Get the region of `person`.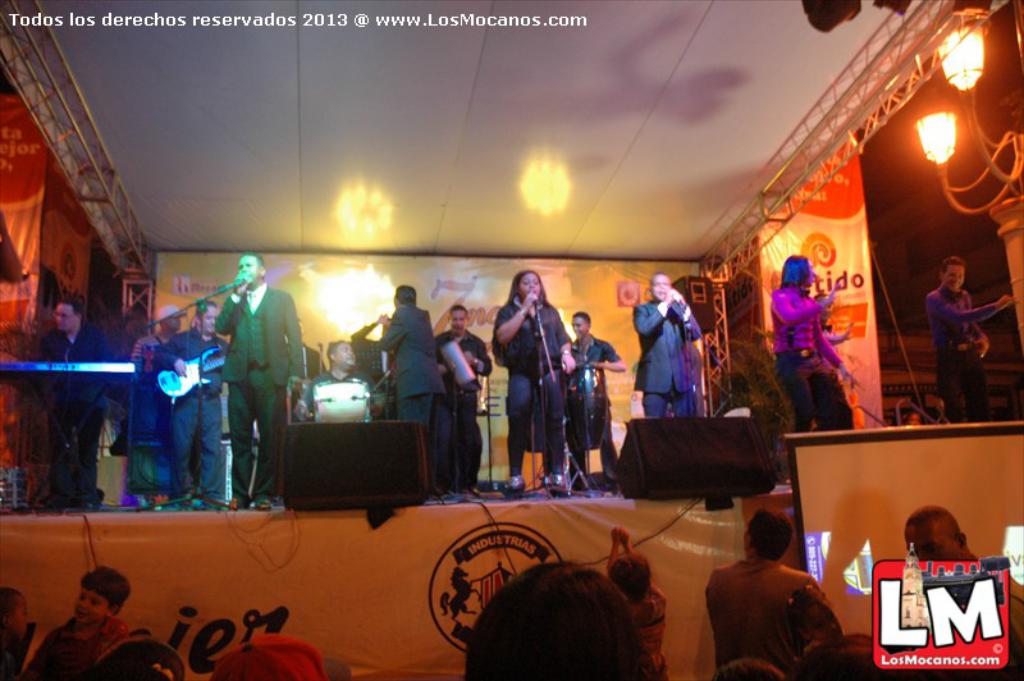
{"x1": 558, "y1": 305, "x2": 623, "y2": 488}.
